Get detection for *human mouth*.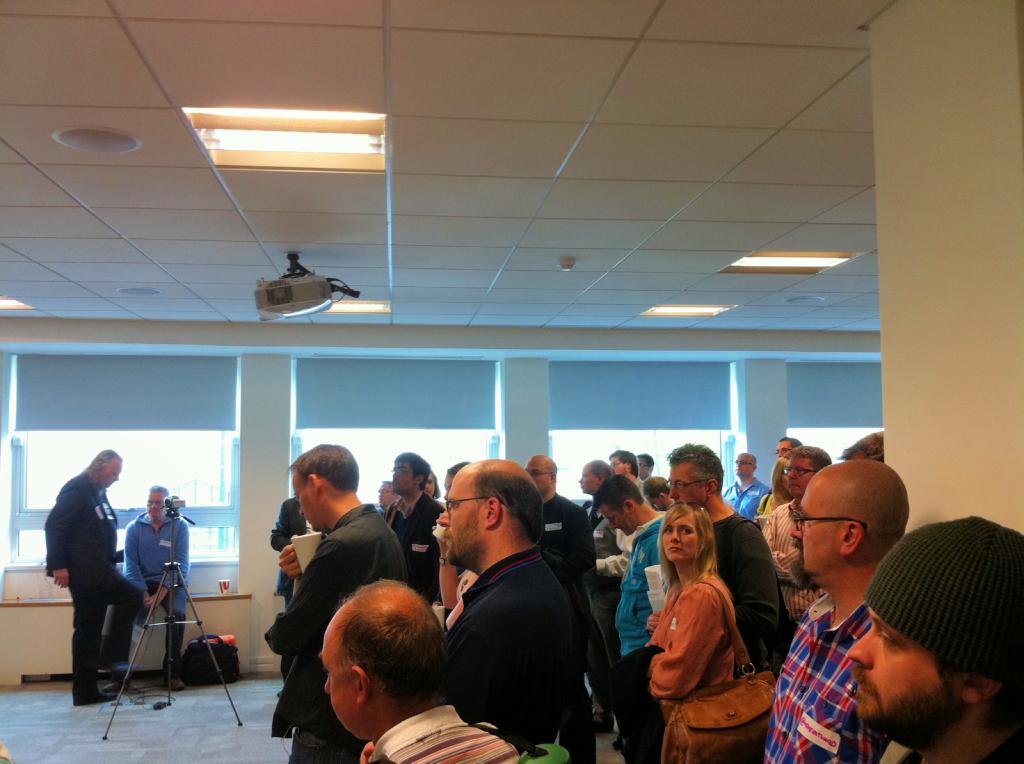
Detection: pyautogui.locateOnScreen(442, 531, 450, 543).
